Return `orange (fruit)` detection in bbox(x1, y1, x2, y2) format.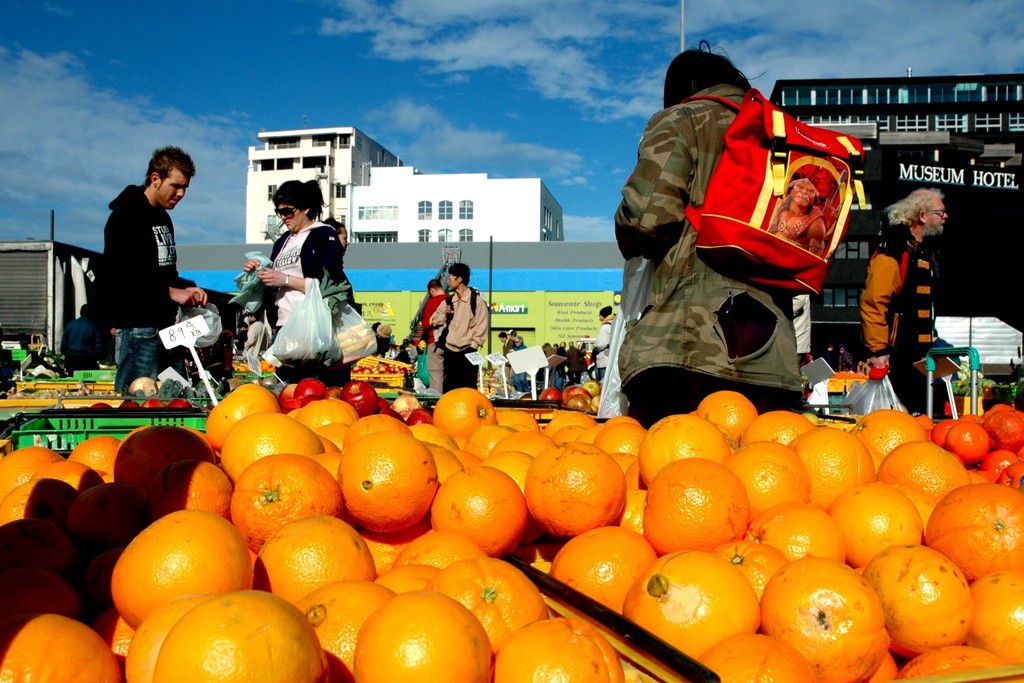
bbox(433, 465, 528, 555).
